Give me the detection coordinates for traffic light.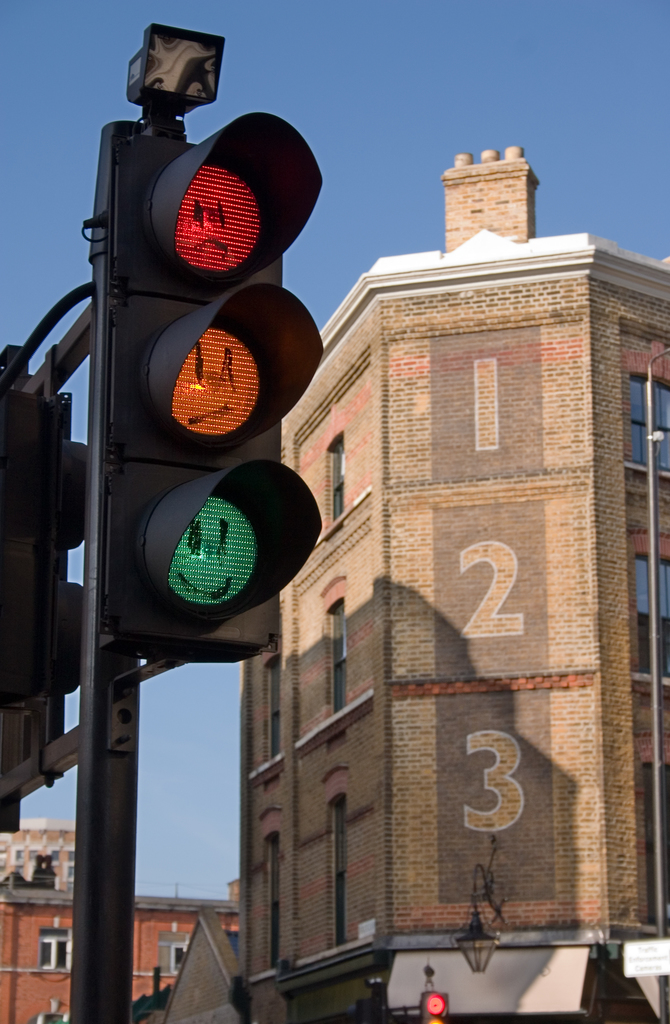
bbox=(418, 989, 457, 1023).
